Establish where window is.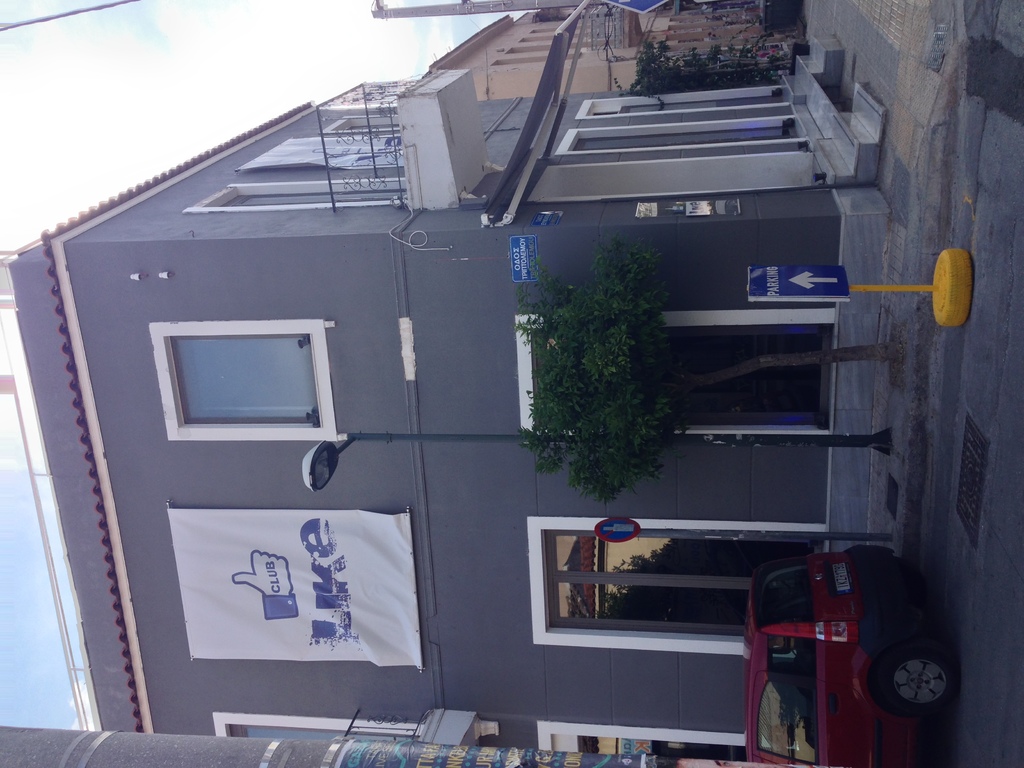
Established at {"left": 329, "top": 99, "right": 395, "bottom": 139}.
